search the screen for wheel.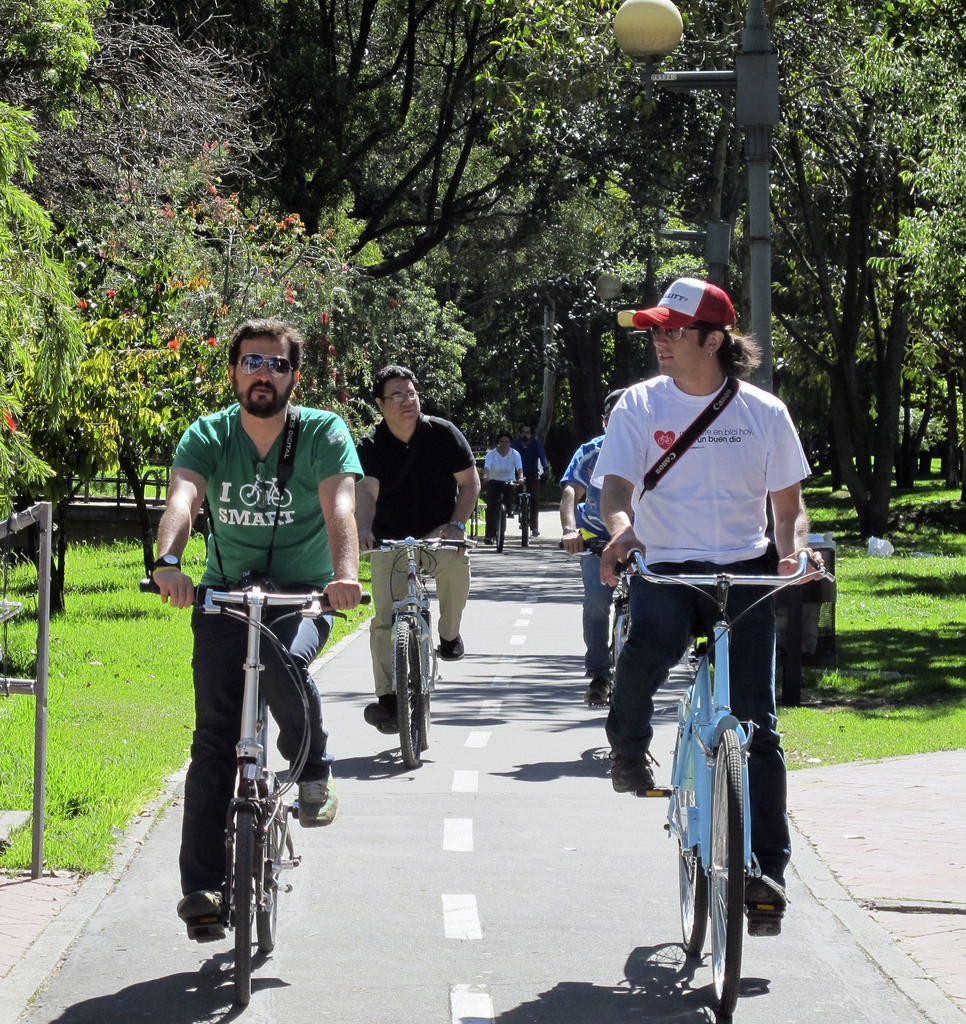
Found at crop(669, 717, 714, 956).
